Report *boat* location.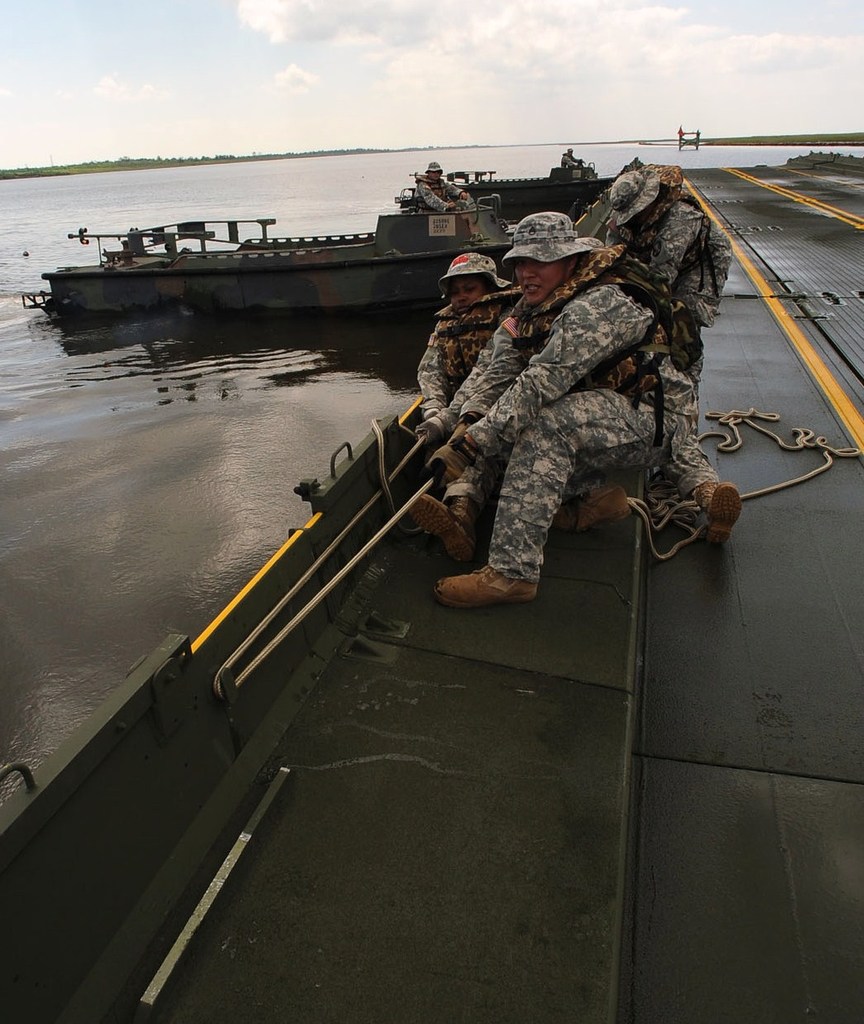
Report: 13, 188, 515, 328.
